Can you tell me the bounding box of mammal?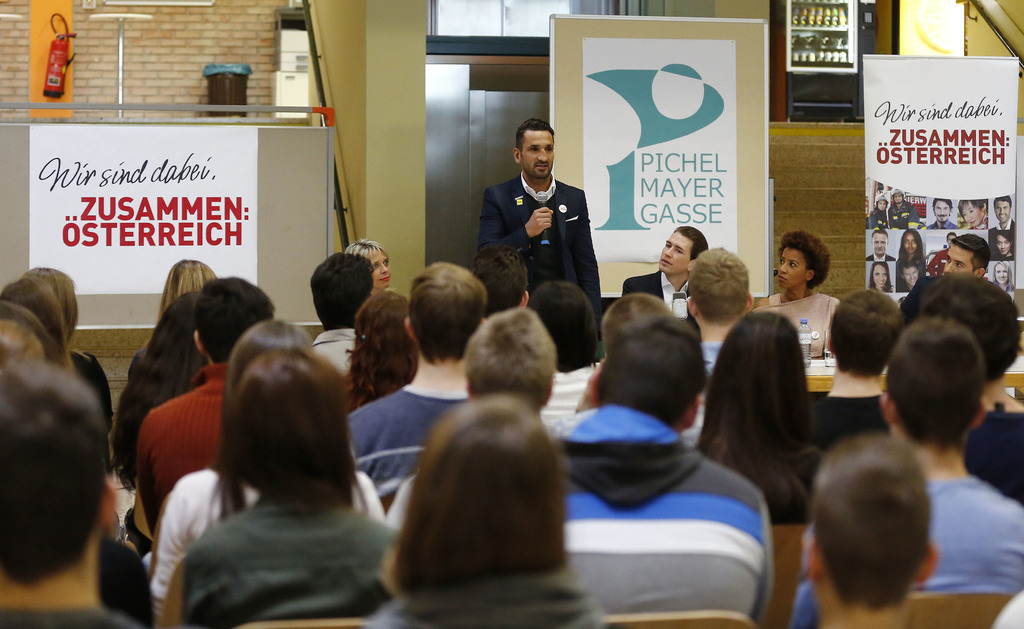
bbox(929, 194, 957, 232).
